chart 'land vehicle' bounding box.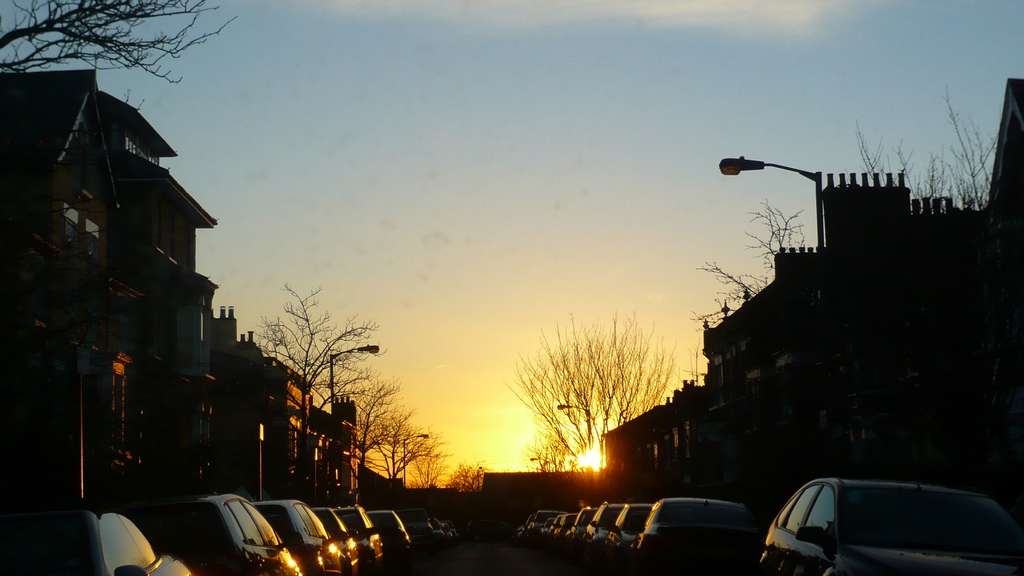
Charted: x1=526 y1=509 x2=568 y2=538.
